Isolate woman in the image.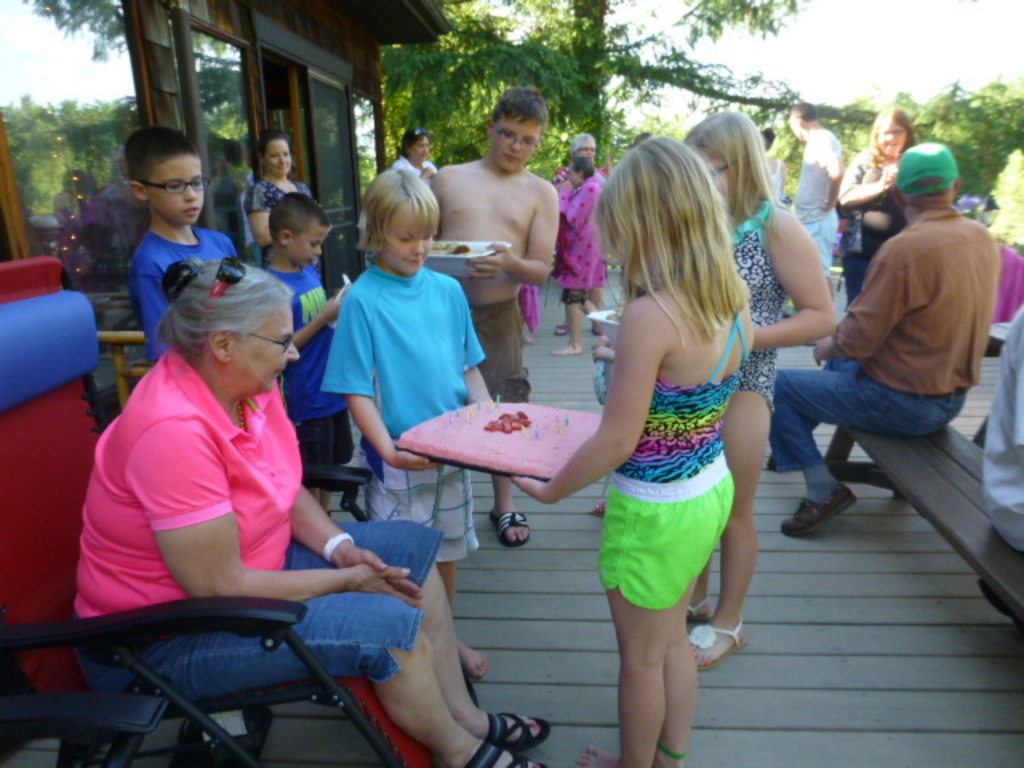
Isolated region: (544, 117, 606, 318).
